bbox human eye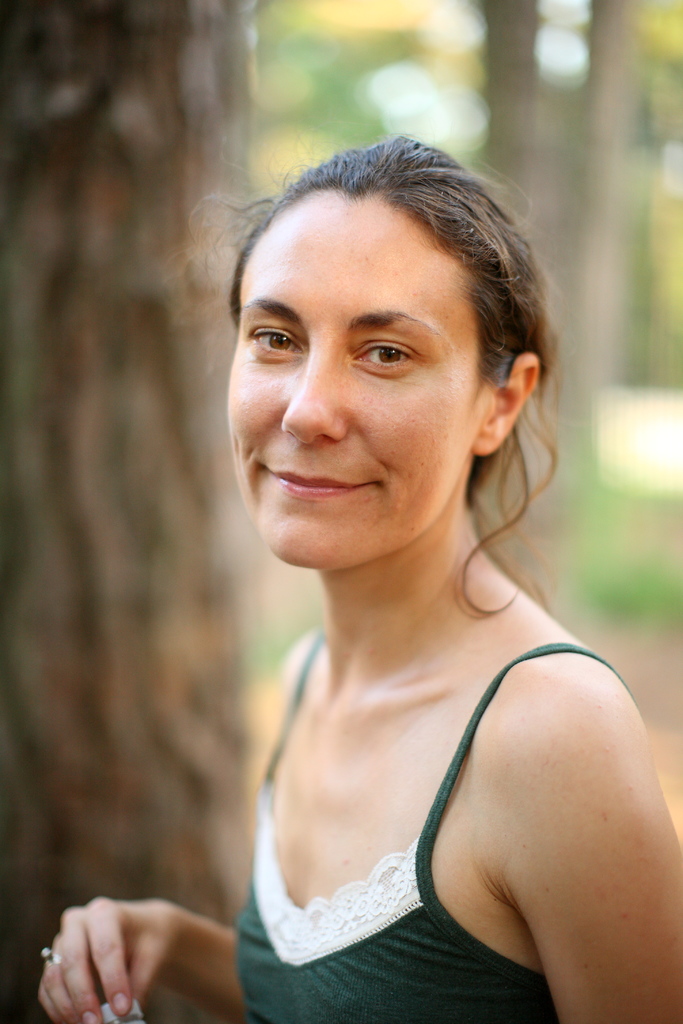
[345, 322, 446, 383]
